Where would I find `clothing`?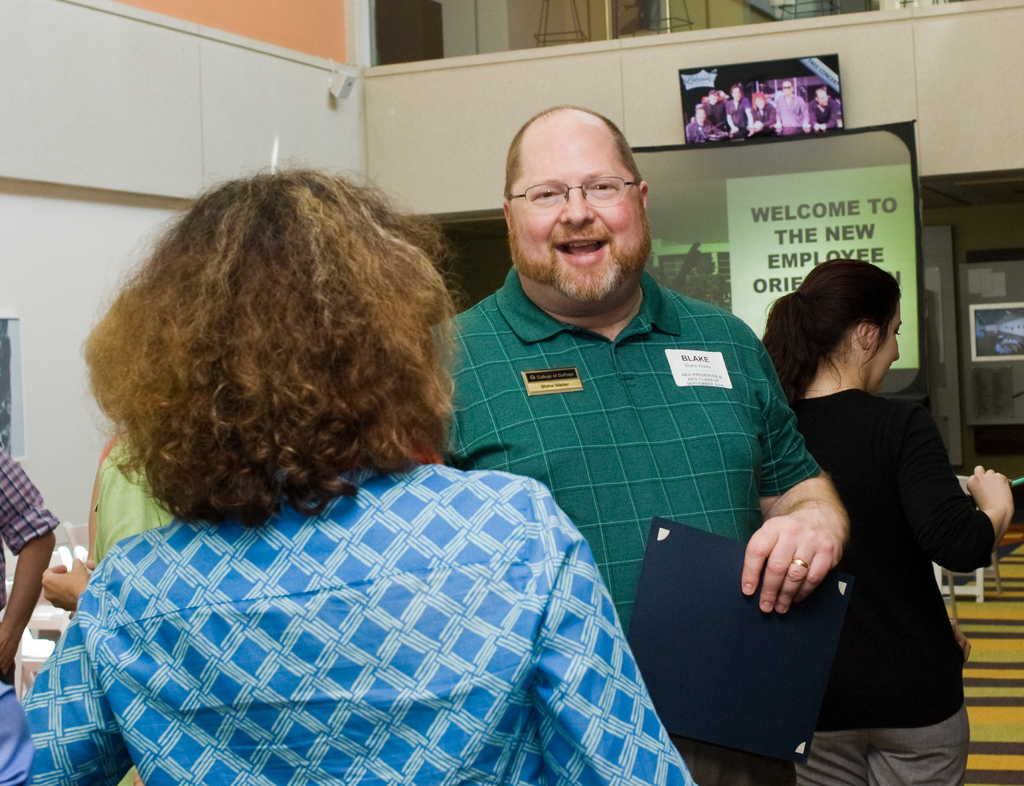
At {"x1": 0, "y1": 442, "x2": 62, "y2": 611}.
